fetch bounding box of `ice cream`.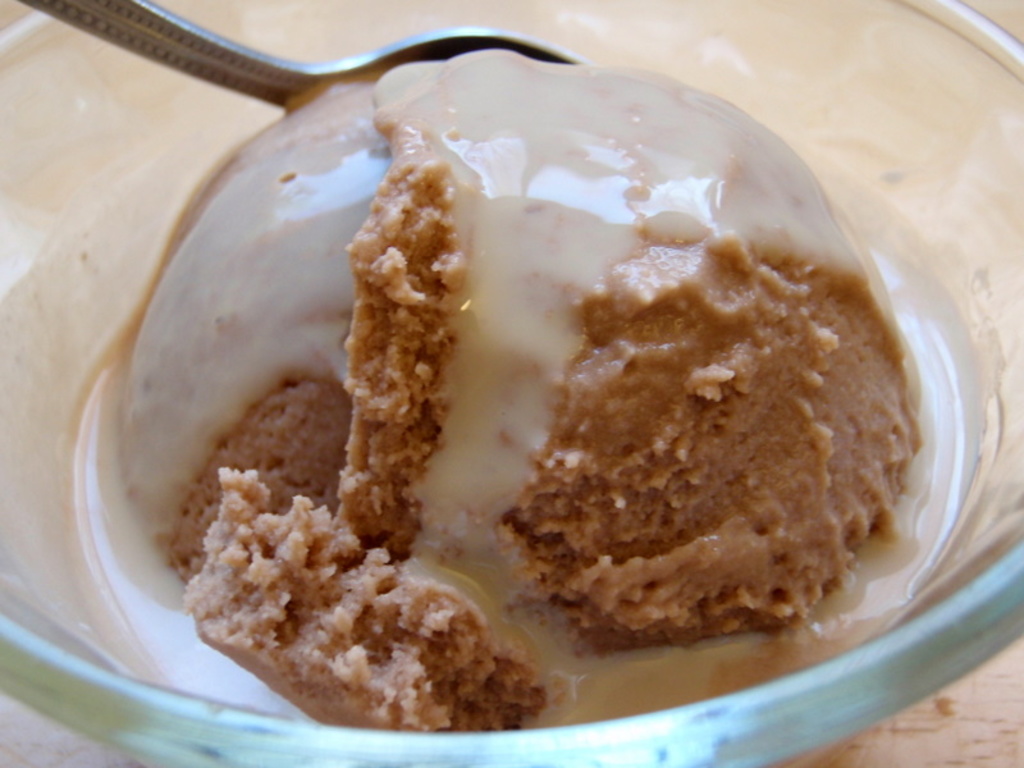
Bbox: crop(109, 46, 927, 730).
